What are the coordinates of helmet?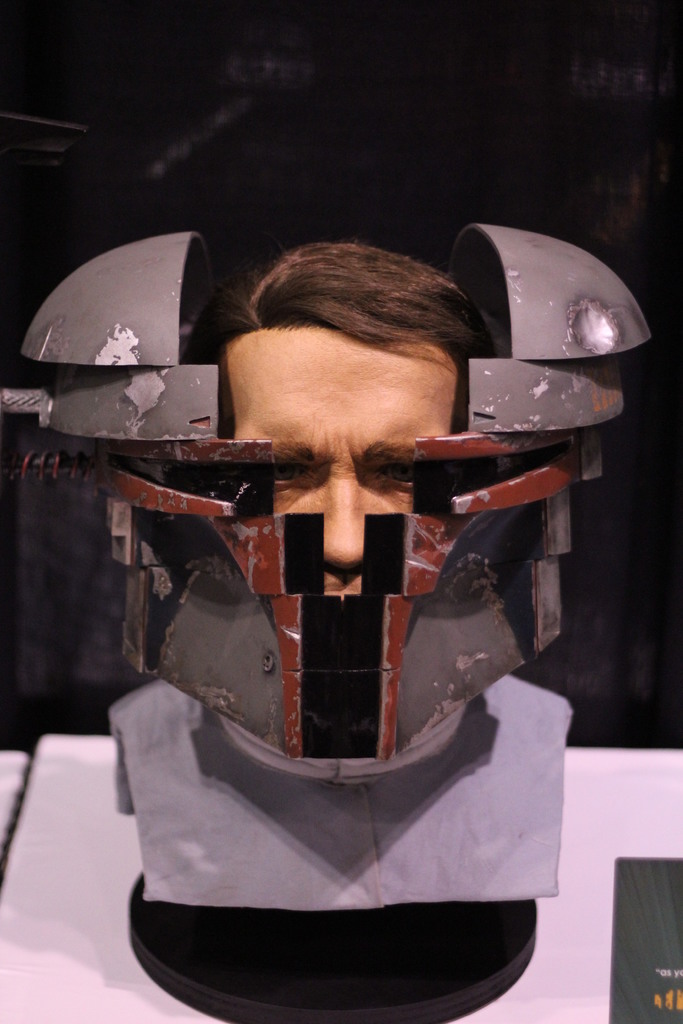
(left=24, top=220, right=655, bottom=785).
